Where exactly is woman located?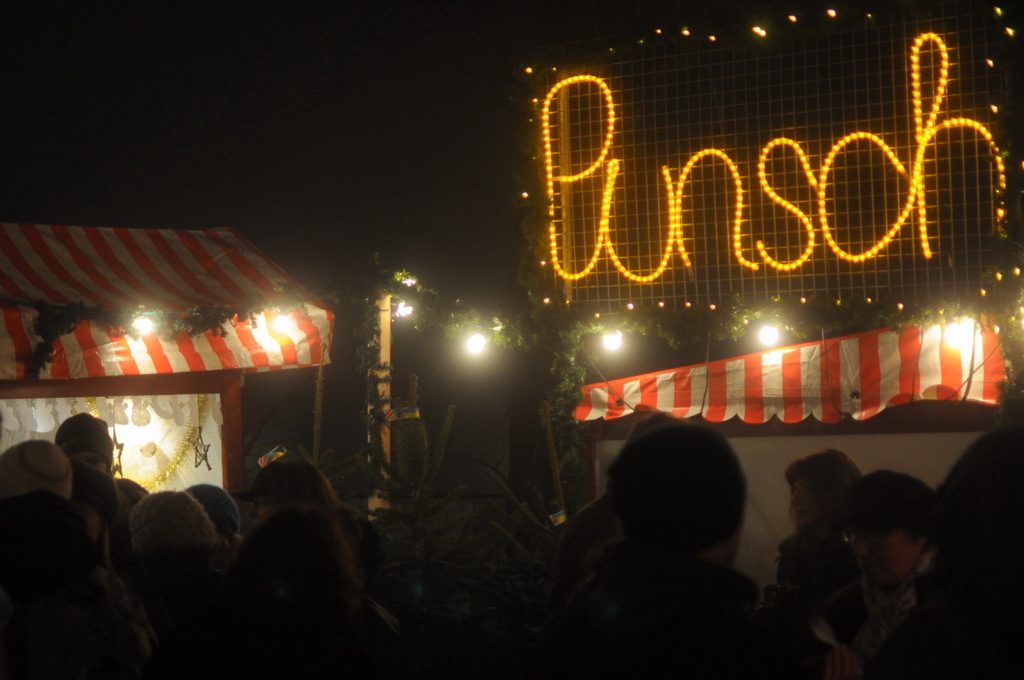
Its bounding box is rect(779, 452, 854, 618).
